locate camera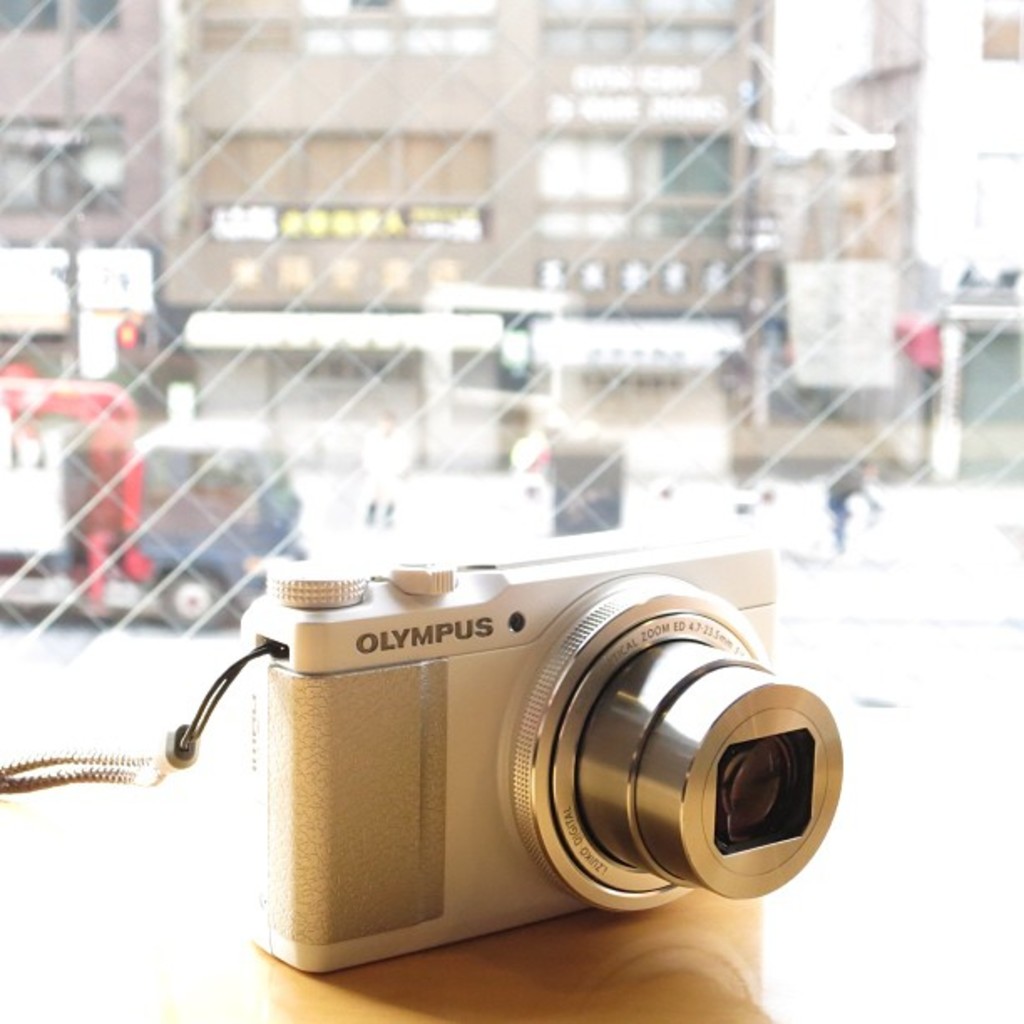
(x1=236, y1=505, x2=847, y2=972)
